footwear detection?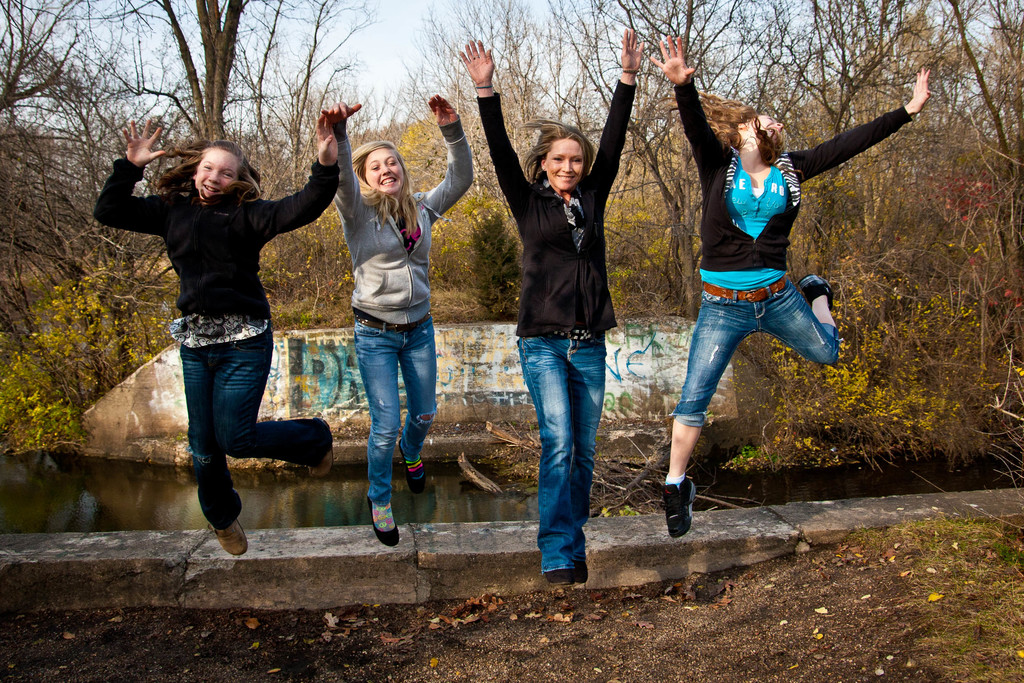
crop(212, 519, 248, 554)
